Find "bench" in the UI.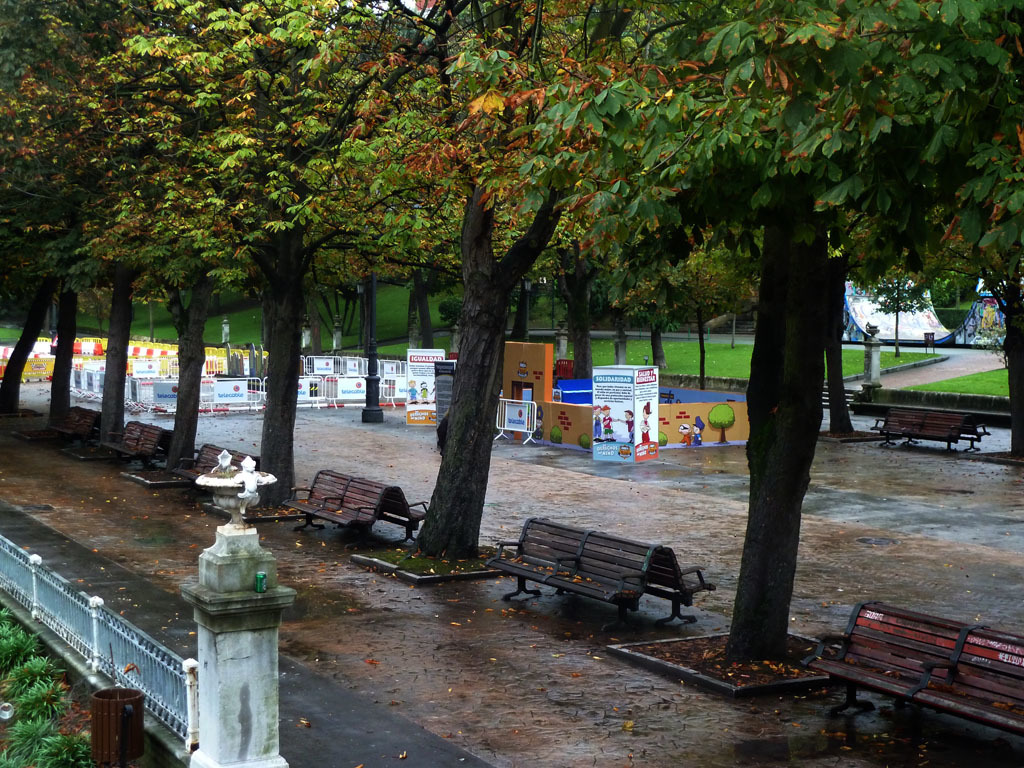
UI element at bbox=(378, 481, 429, 545).
